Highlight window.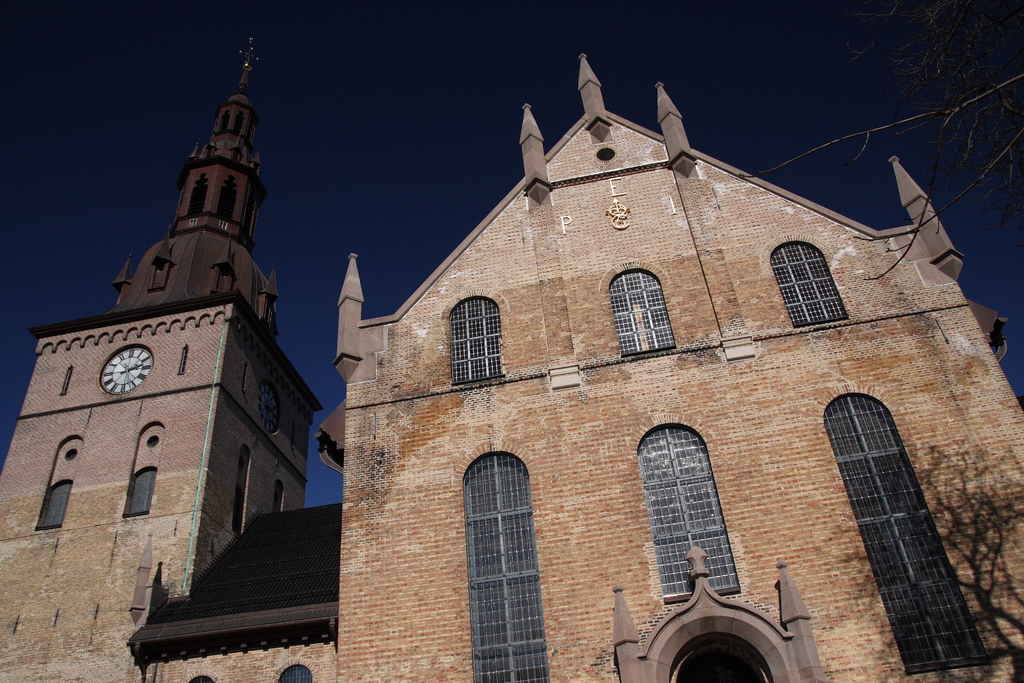
Highlighted region: rect(623, 423, 746, 607).
